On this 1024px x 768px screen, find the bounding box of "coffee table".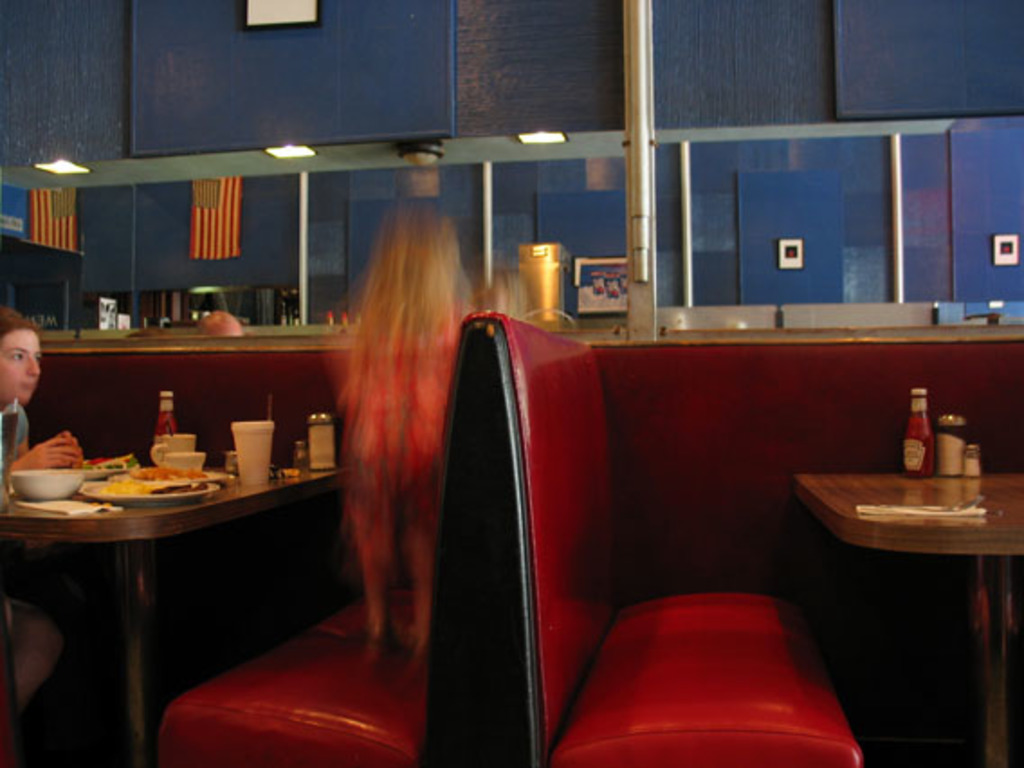
Bounding box: crop(13, 418, 371, 709).
